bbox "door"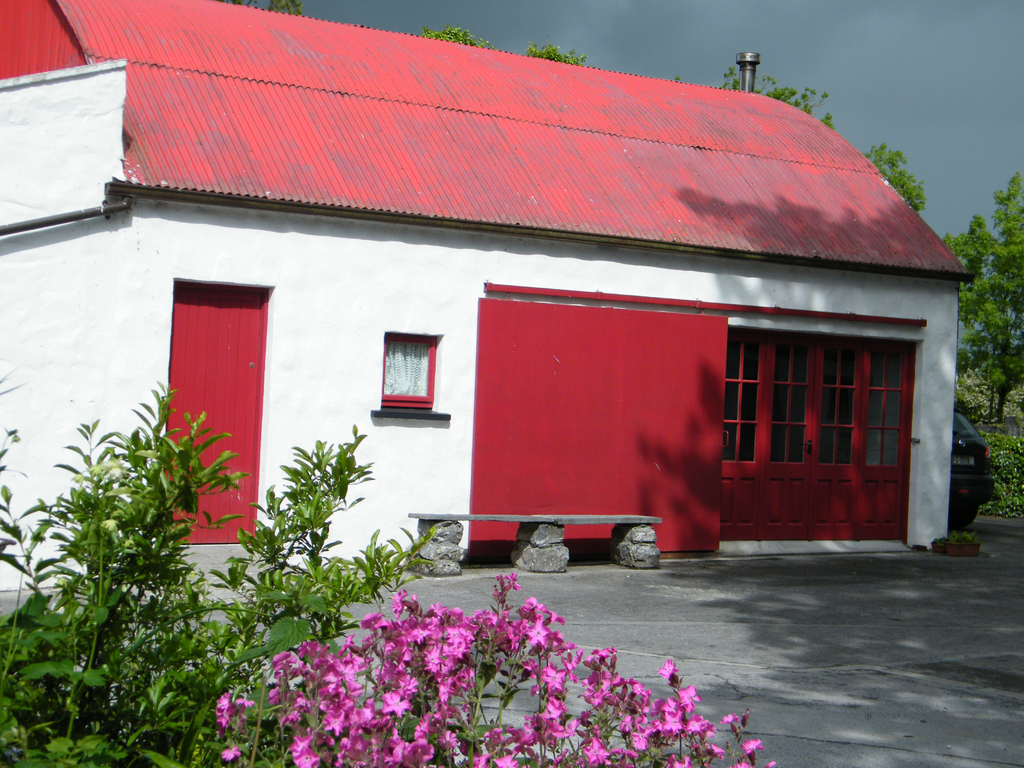
x1=768, y1=333, x2=858, y2=536
